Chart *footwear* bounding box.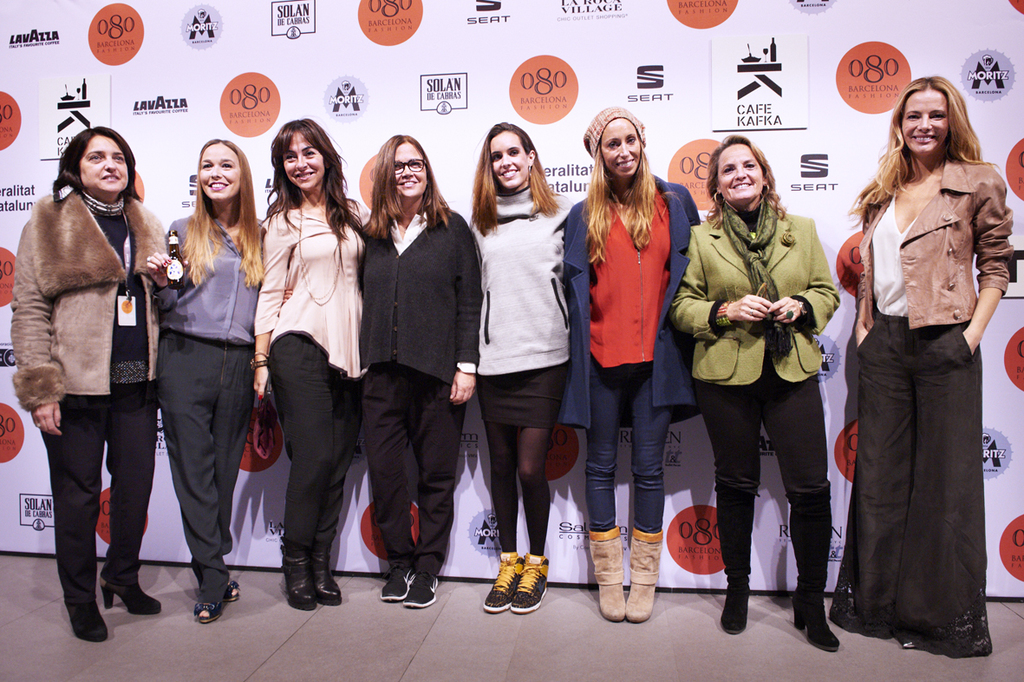
Charted: rect(714, 493, 759, 632).
